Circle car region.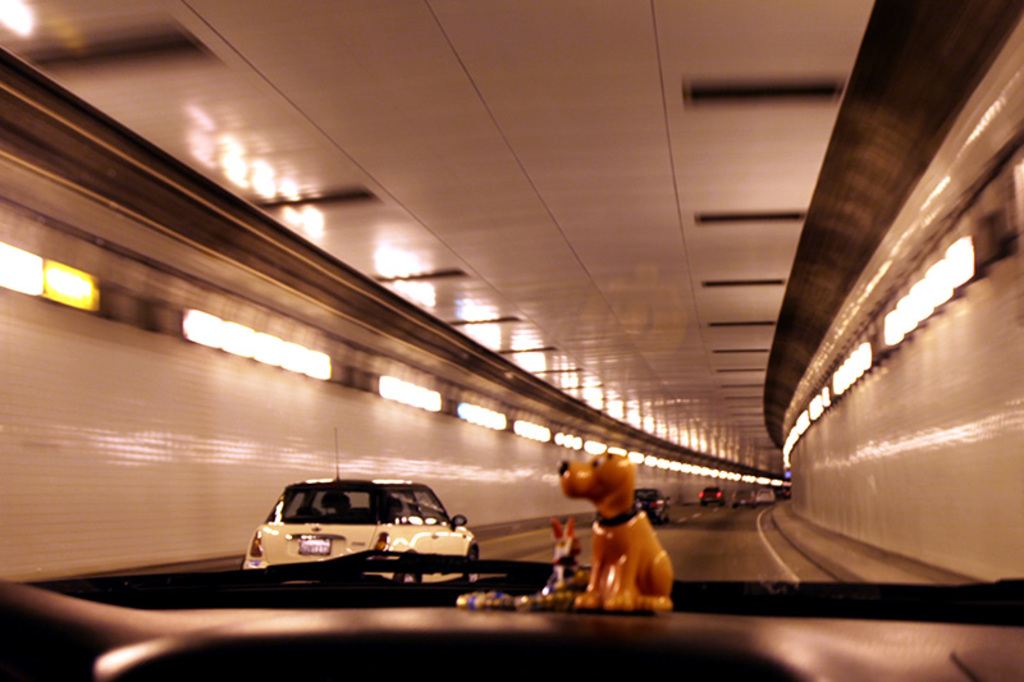
Region: region(242, 476, 488, 583).
